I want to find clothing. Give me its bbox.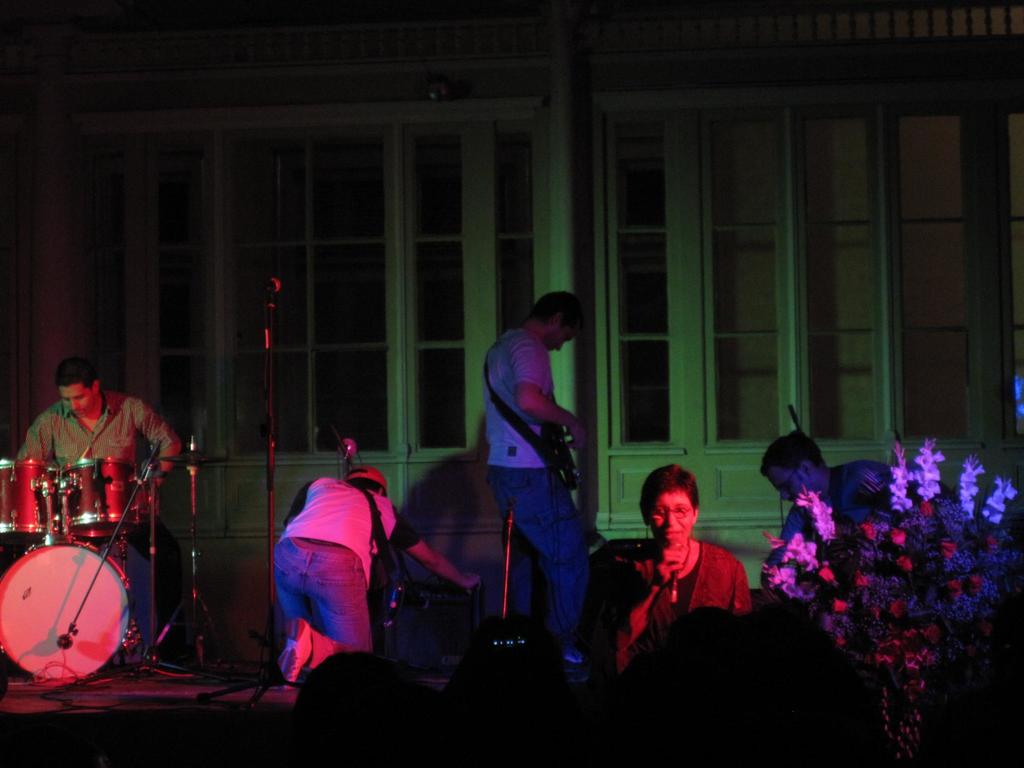
[x1=479, y1=324, x2=605, y2=655].
